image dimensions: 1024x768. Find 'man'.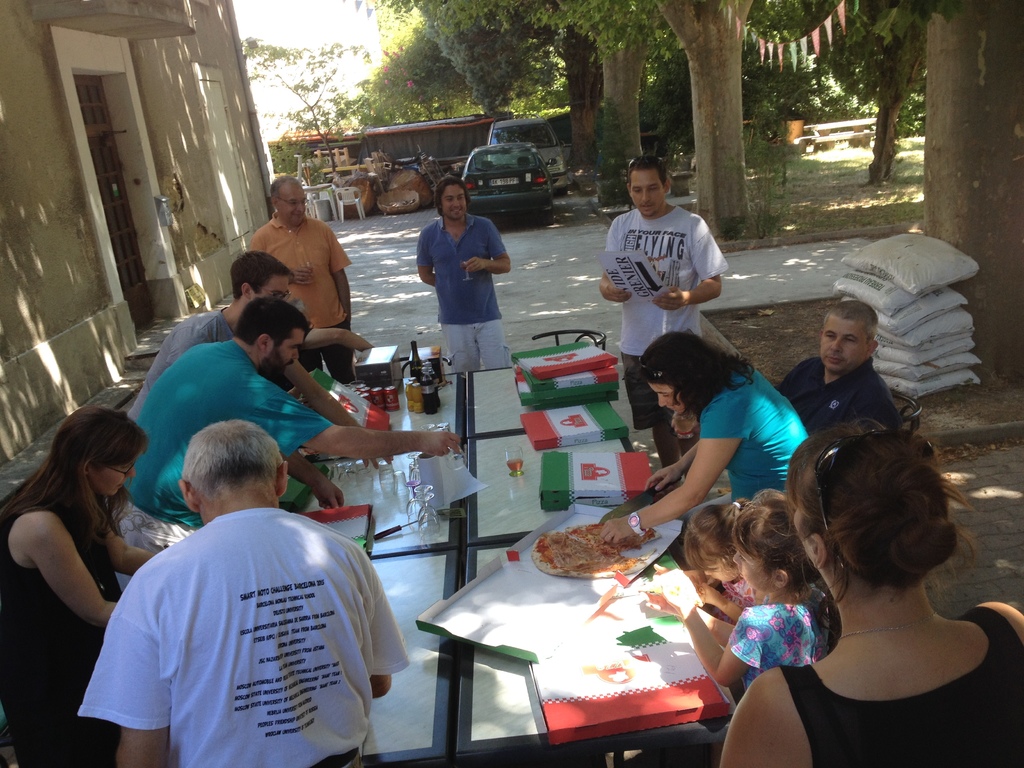
{"x1": 246, "y1": 175, "x2": 349, "y2": 381}.
